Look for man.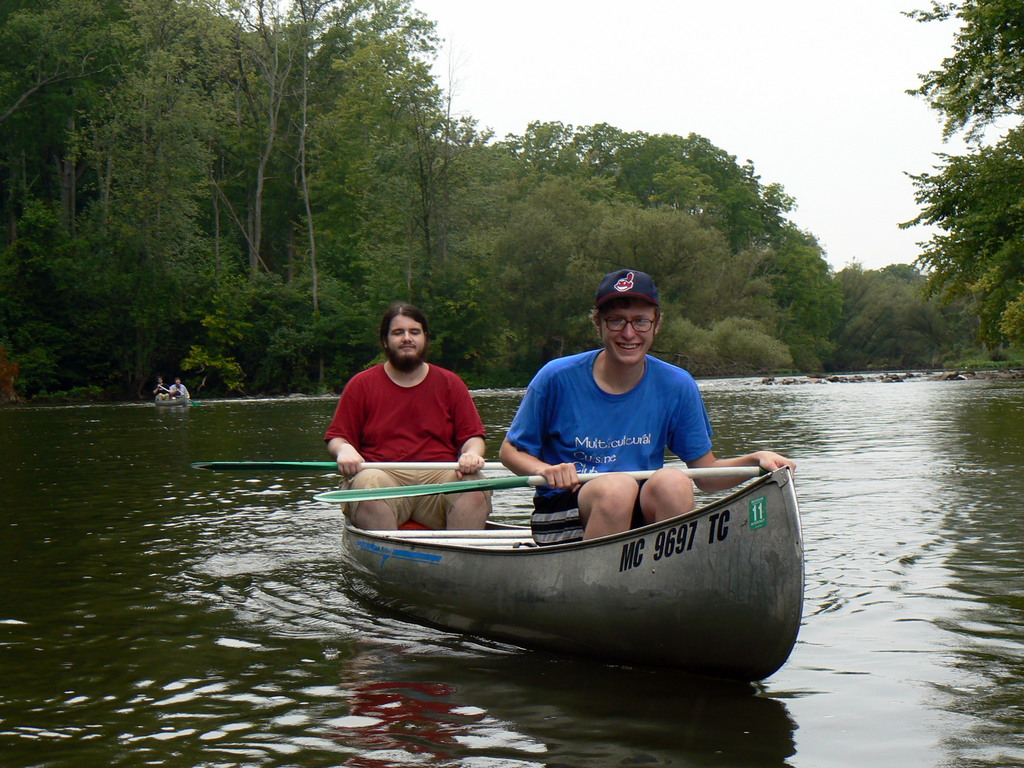
Found: (x1=499, y1=283, x2=730, y2=510).
